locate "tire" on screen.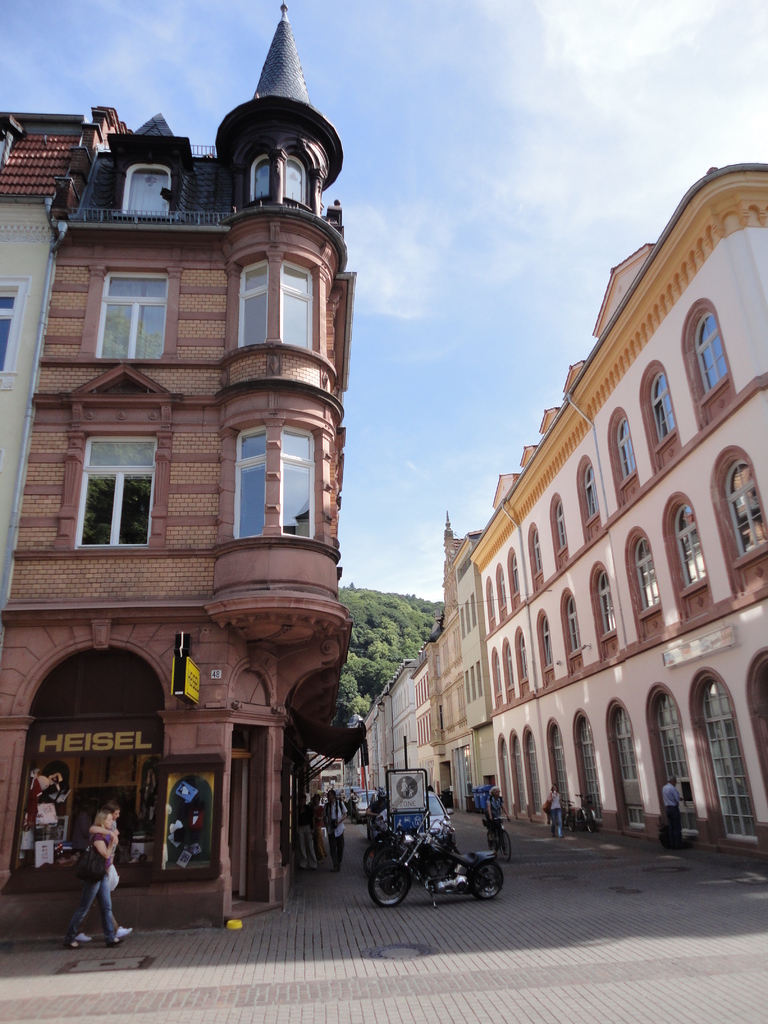
On screen at [353, 813, 356, 825].
